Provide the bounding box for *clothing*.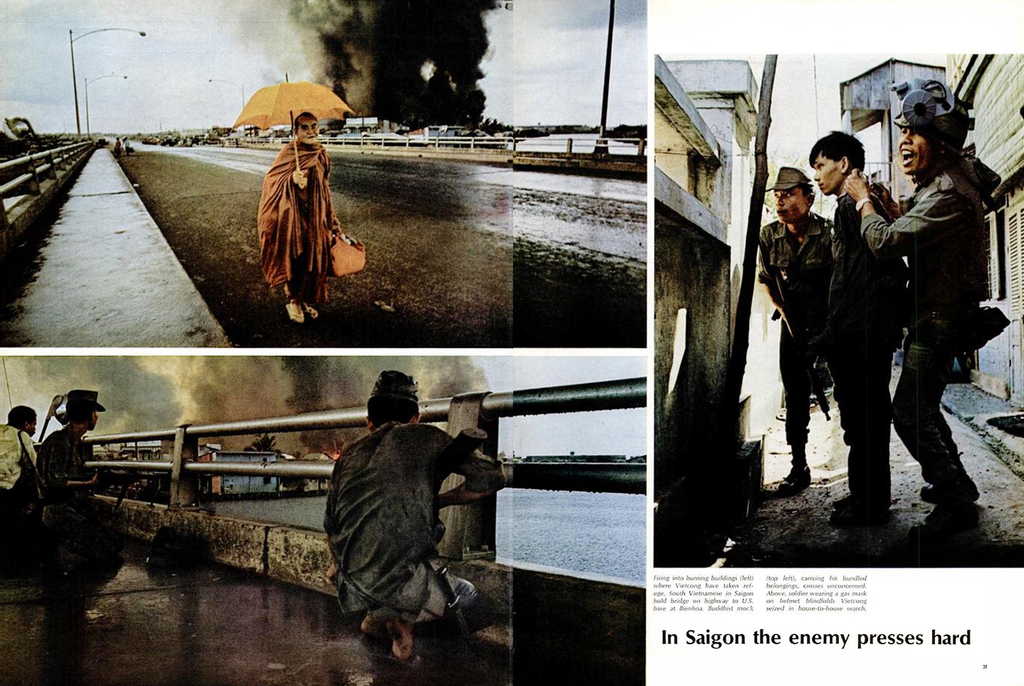
box=[826, 176, 914, 501].
